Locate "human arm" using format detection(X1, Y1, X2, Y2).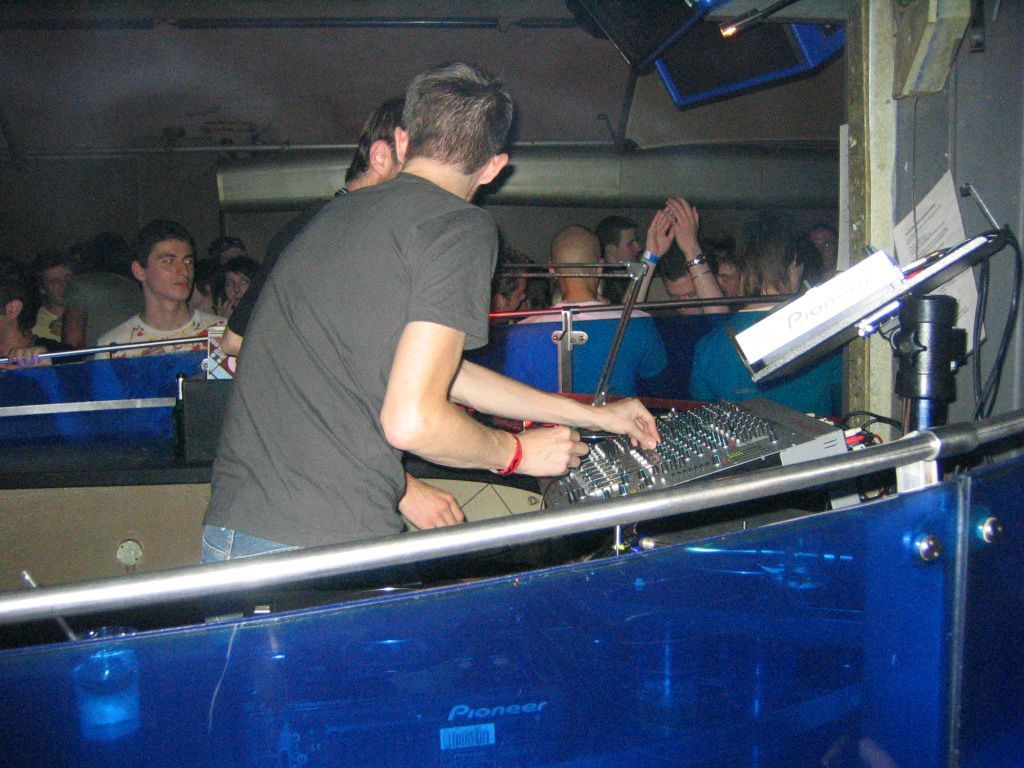
detection(443, 313, 664, 466).
